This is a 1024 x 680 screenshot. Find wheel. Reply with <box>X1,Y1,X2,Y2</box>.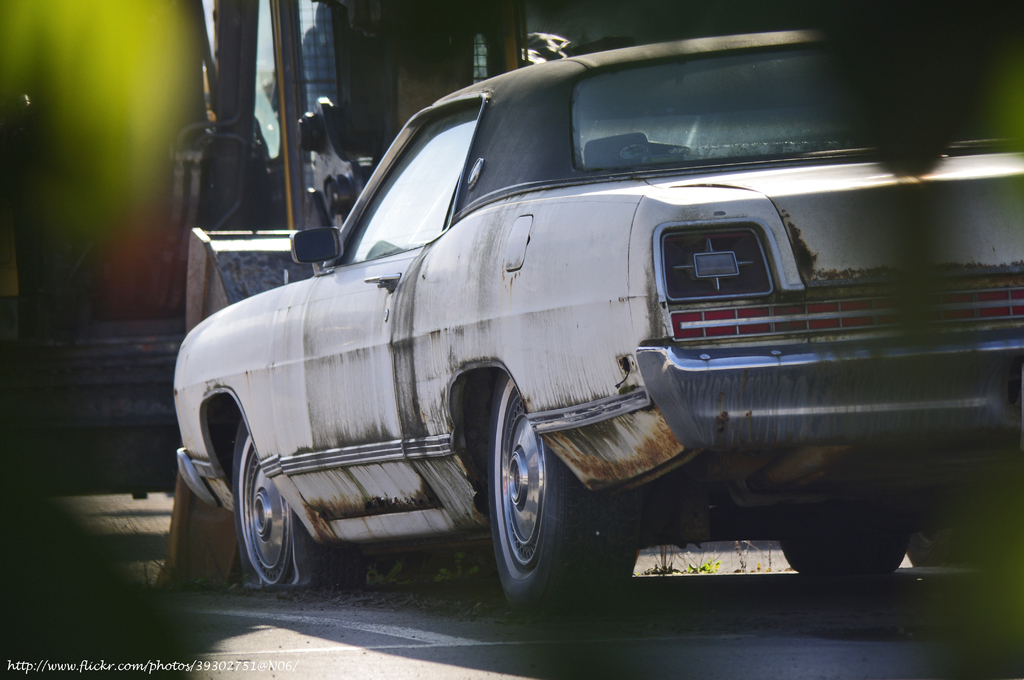
<box>236,417,295,587</box>.
